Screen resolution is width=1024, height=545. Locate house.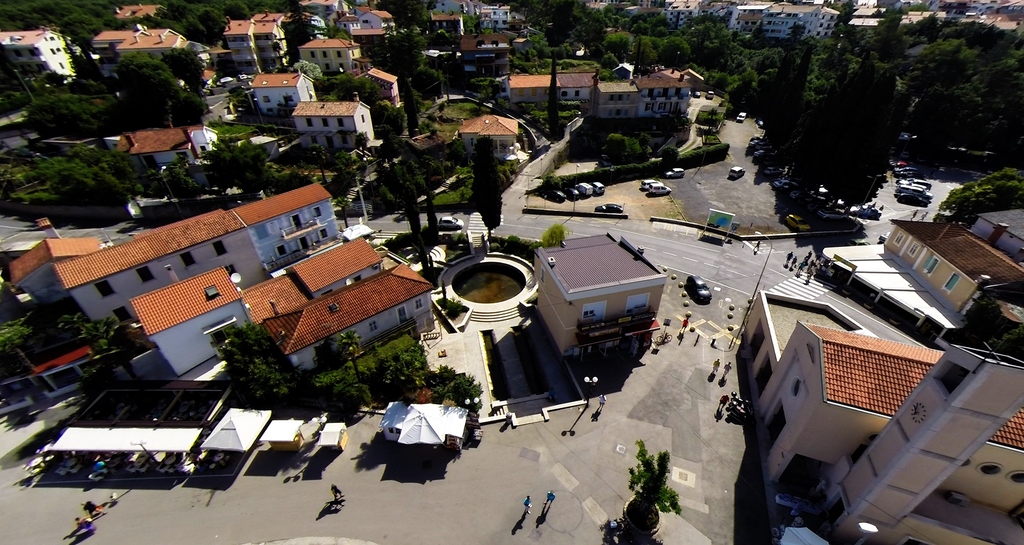
x1=303, y1=107, x2=376, y2=154.
